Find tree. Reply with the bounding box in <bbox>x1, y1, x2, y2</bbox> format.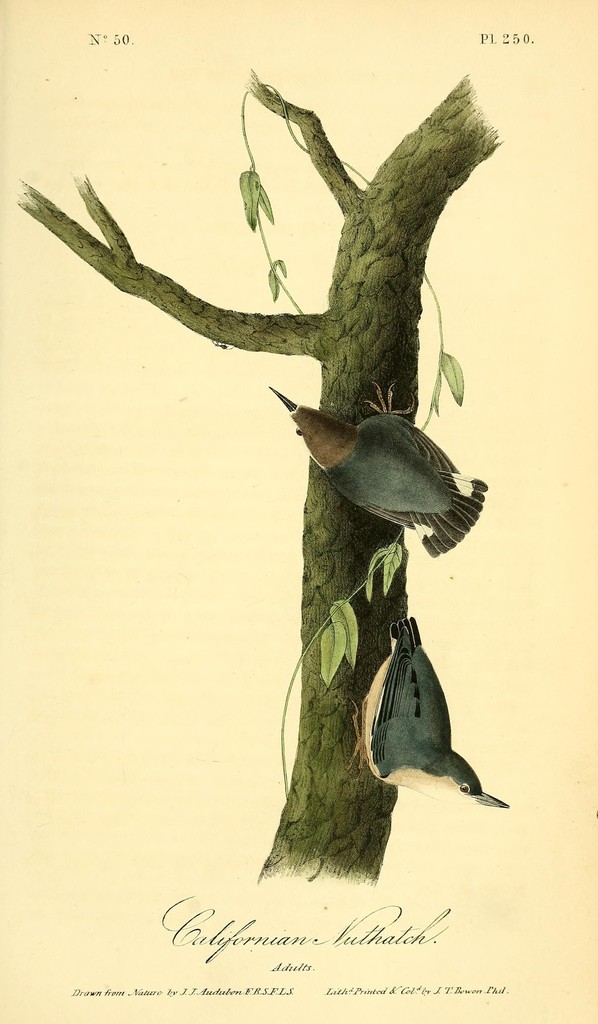
<bbox>141, 75, 531, 842</bbox>.
